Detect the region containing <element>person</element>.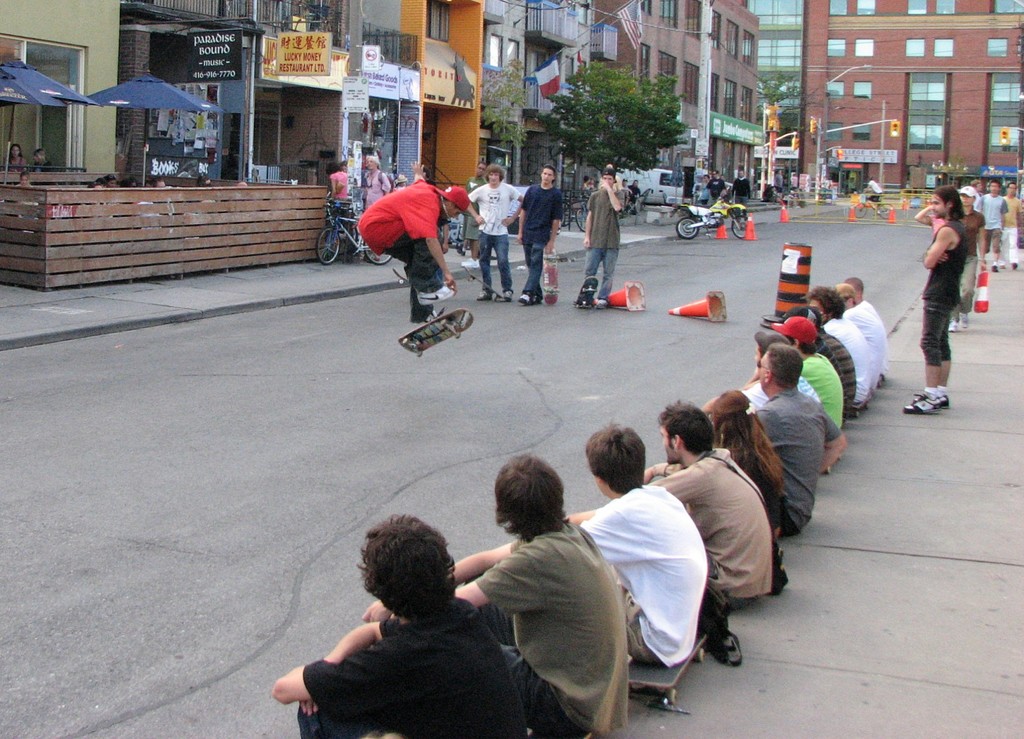
{"x1": 645, "y1": 393, "x2": 776, "y2": 614}.
